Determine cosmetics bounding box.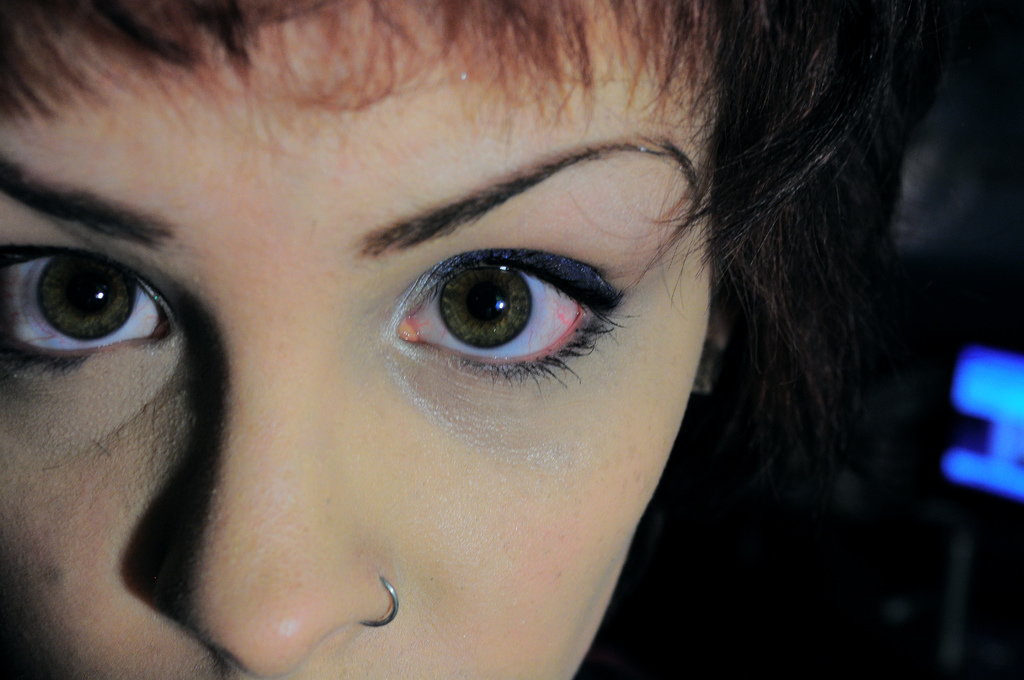
Determined: BBox(388, 215, 632, 381).
